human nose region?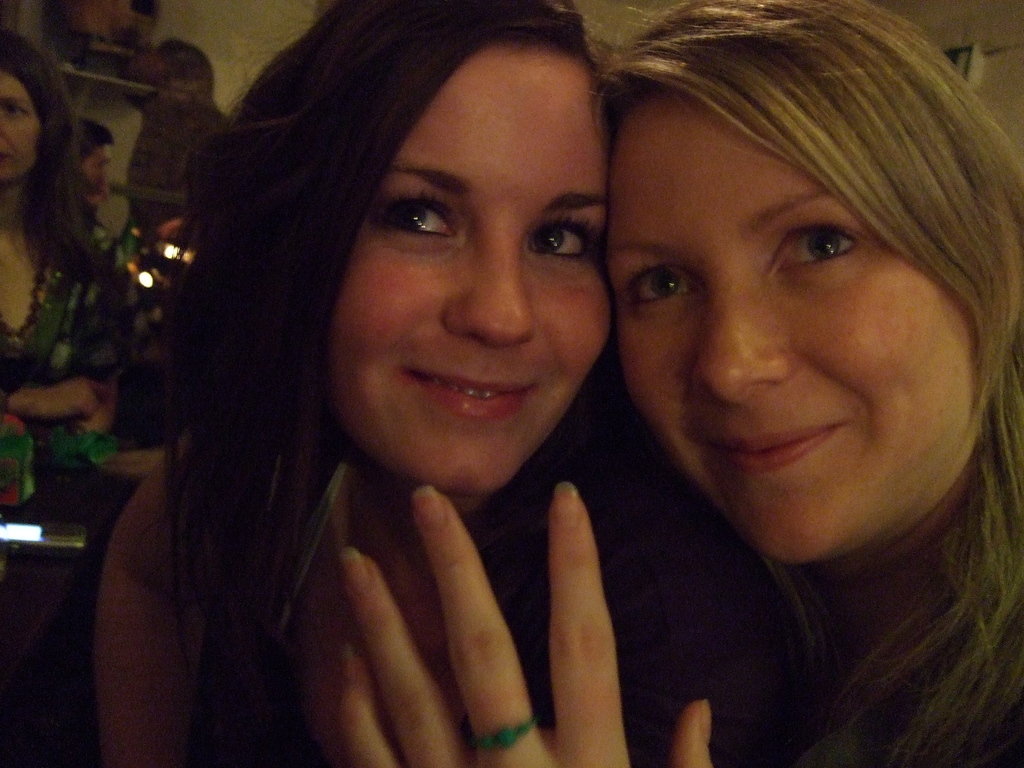
region(439, 209, 532, 352)
